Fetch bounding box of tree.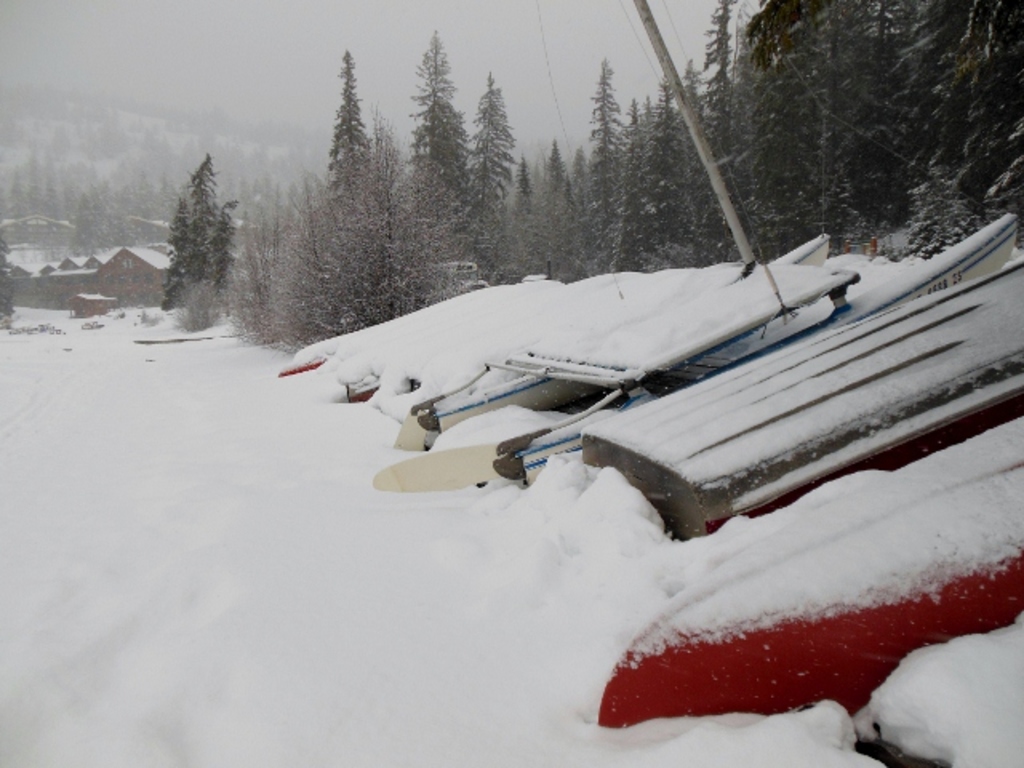
Bbox: [left=410, top=32, right=472, bottom=184].
